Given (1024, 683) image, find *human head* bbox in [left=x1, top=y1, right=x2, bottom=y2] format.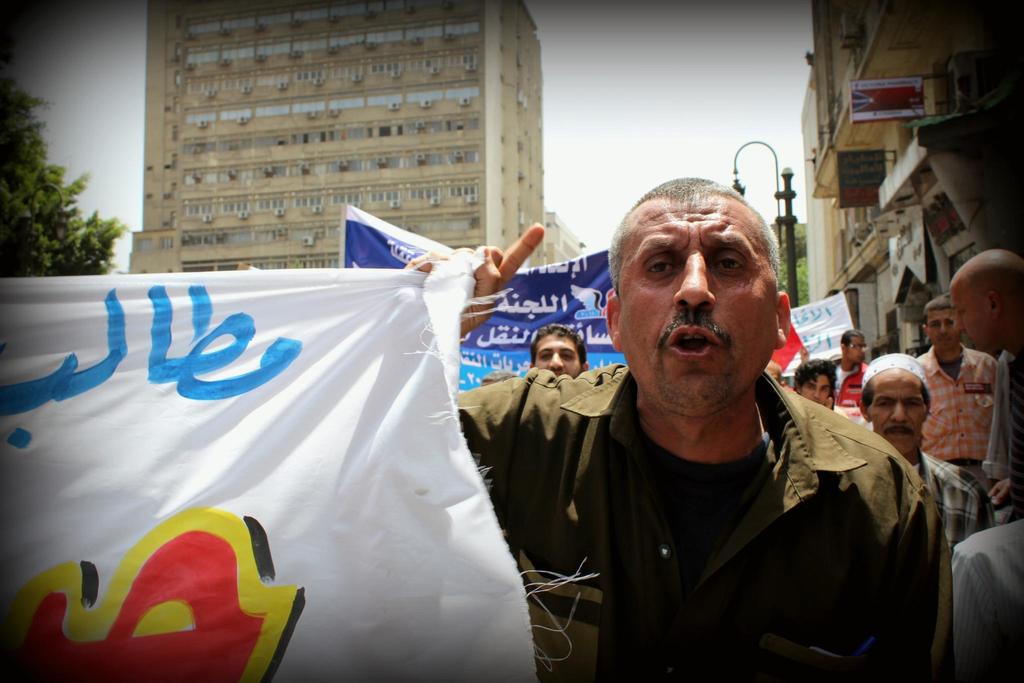
[left=529, top=325, right=589, bottom=380].
